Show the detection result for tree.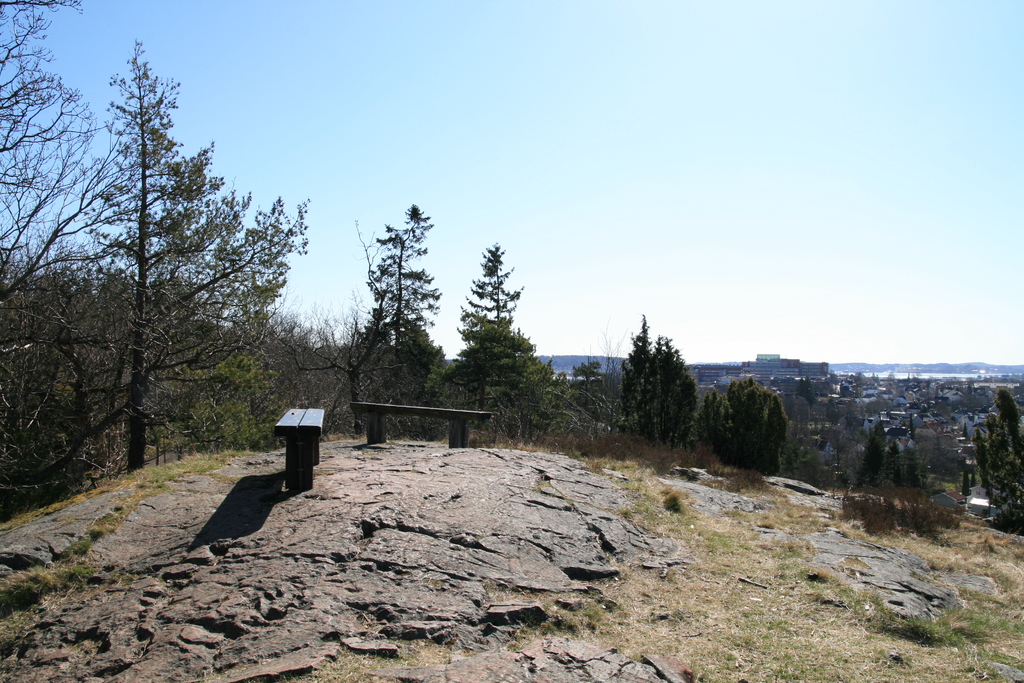
957:383:1023:532.
